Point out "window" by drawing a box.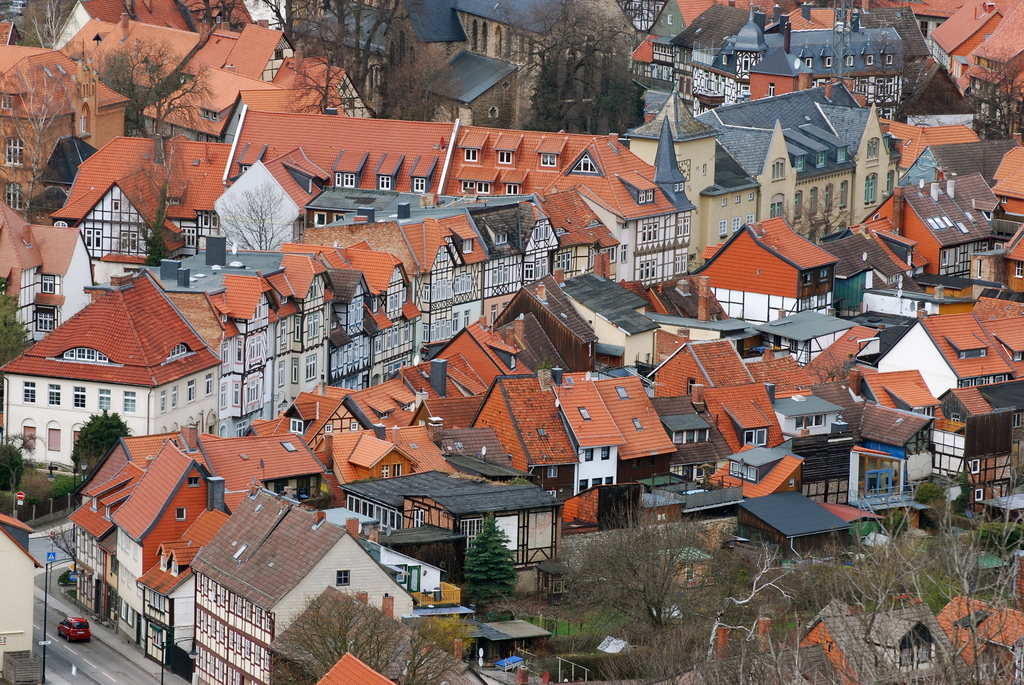
438,245,448,264.
